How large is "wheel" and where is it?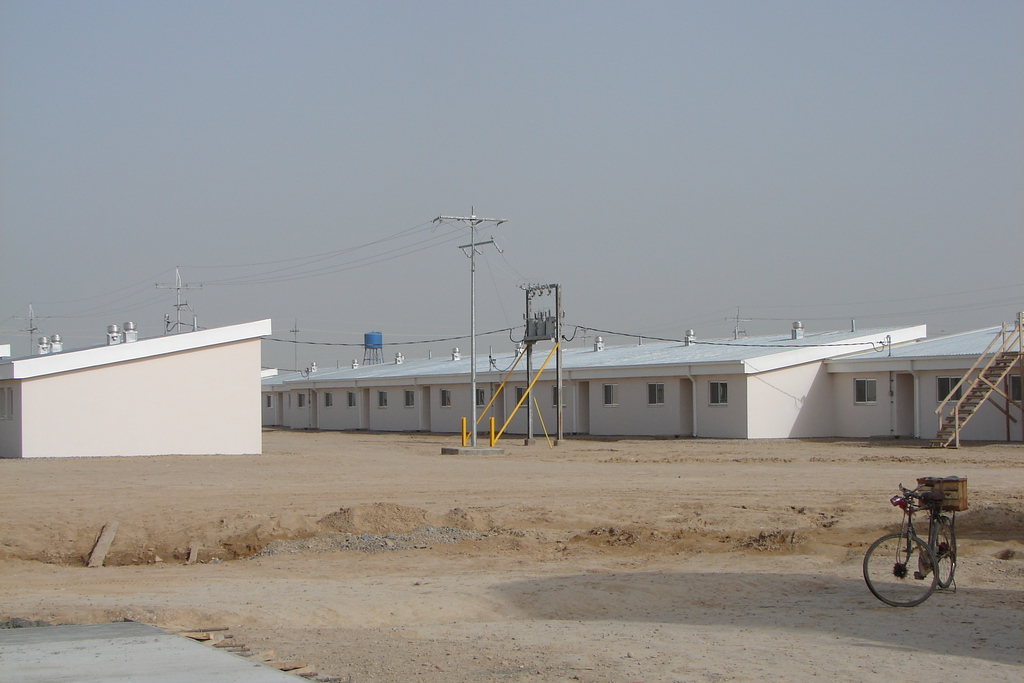
Bounding box: 928:509:963:594.
